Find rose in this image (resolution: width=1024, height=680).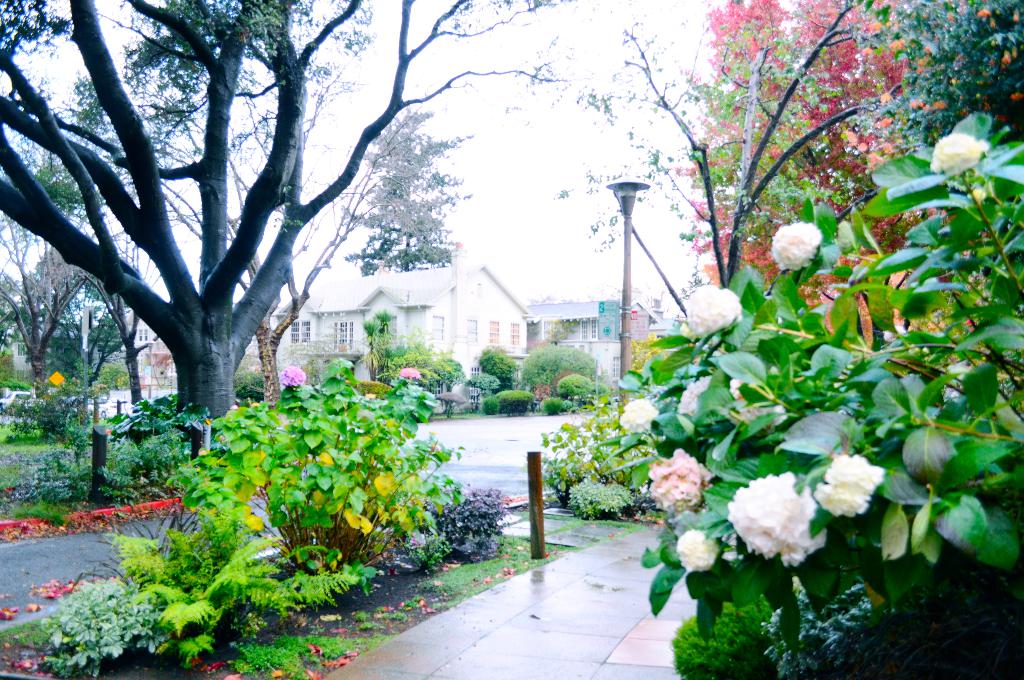
left=813, top=453, right=886, bottom=519.
